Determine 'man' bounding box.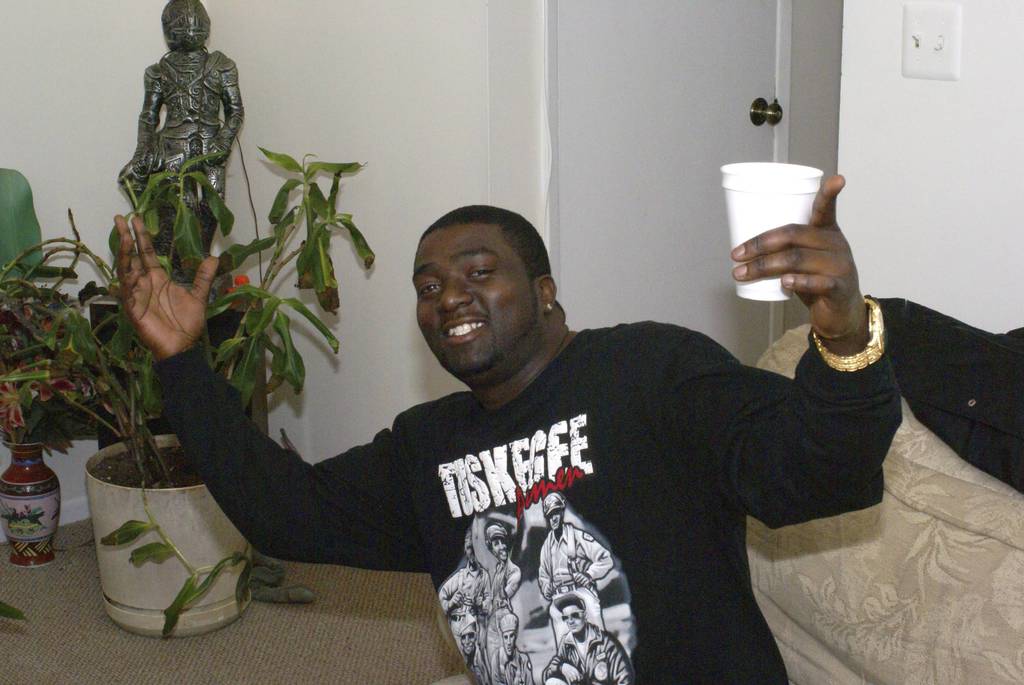
Determined: bbox=[154, 168, 936, 665].
